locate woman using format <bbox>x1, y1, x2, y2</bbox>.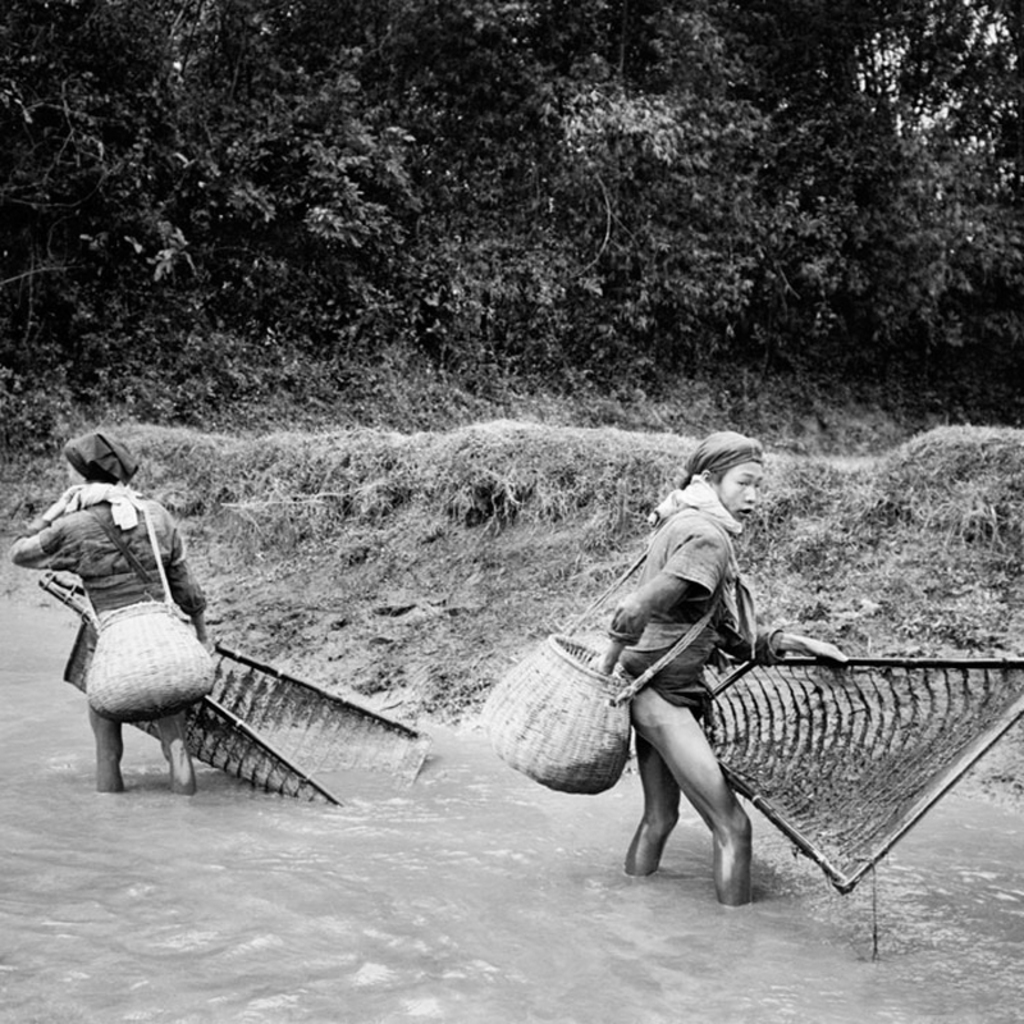
<bbox>563, 425, 856, 918</bbox>.
